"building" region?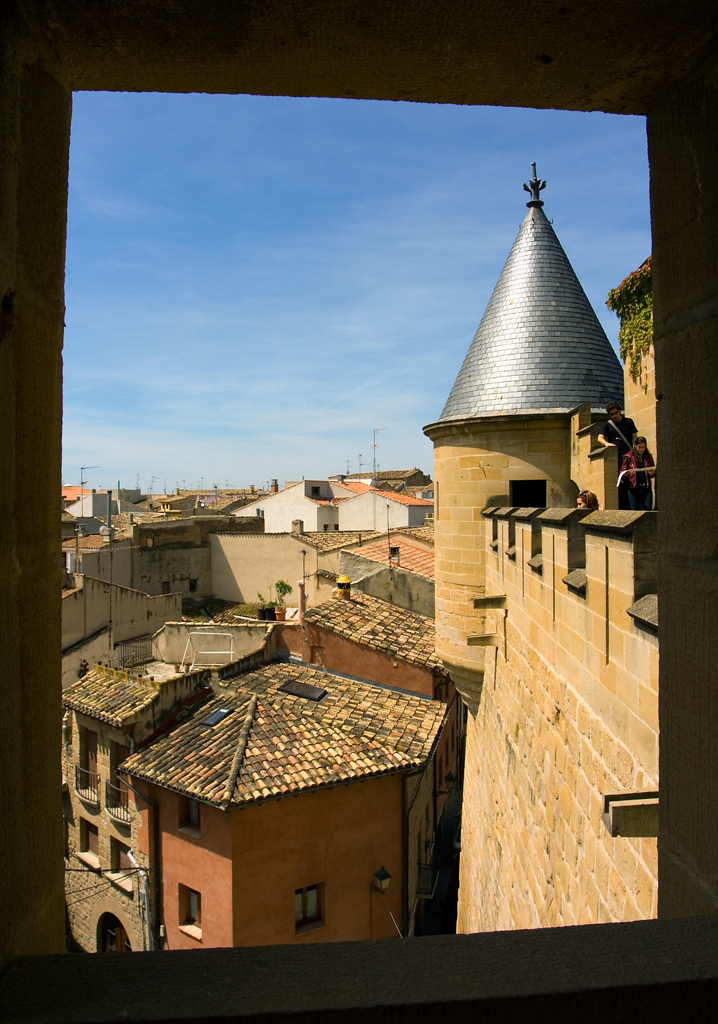
[425, 158, 669, 931]
